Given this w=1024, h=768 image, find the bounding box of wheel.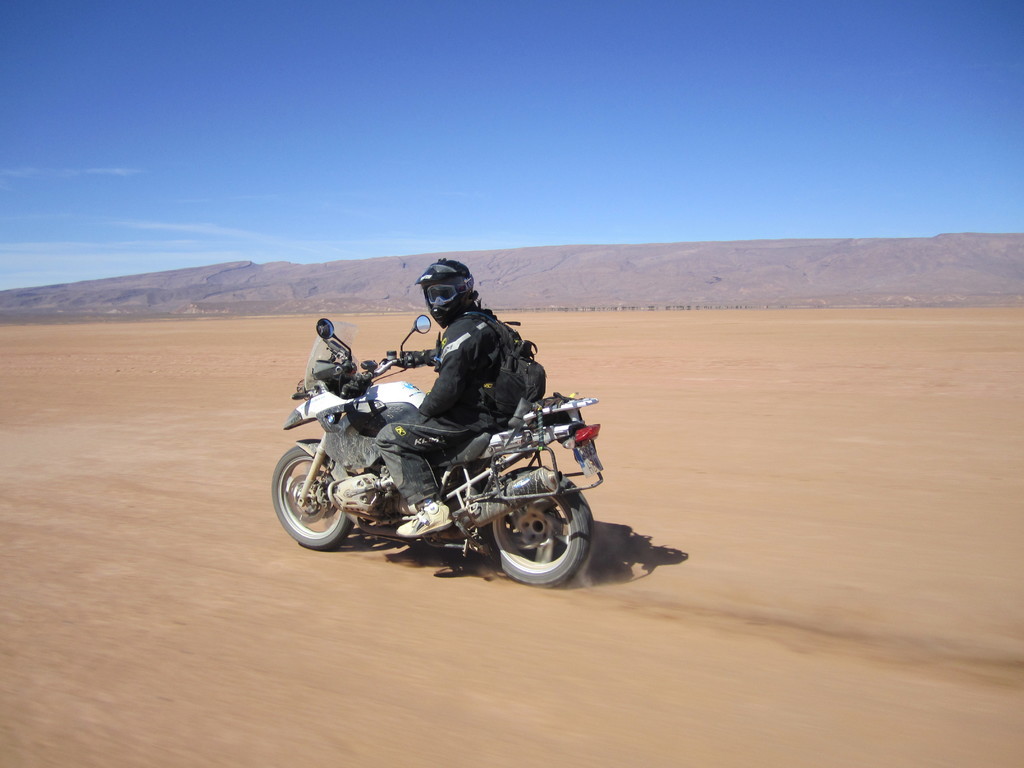
{"x1": 266, "y1": 442, "x2": 356, "y2": 552}.
